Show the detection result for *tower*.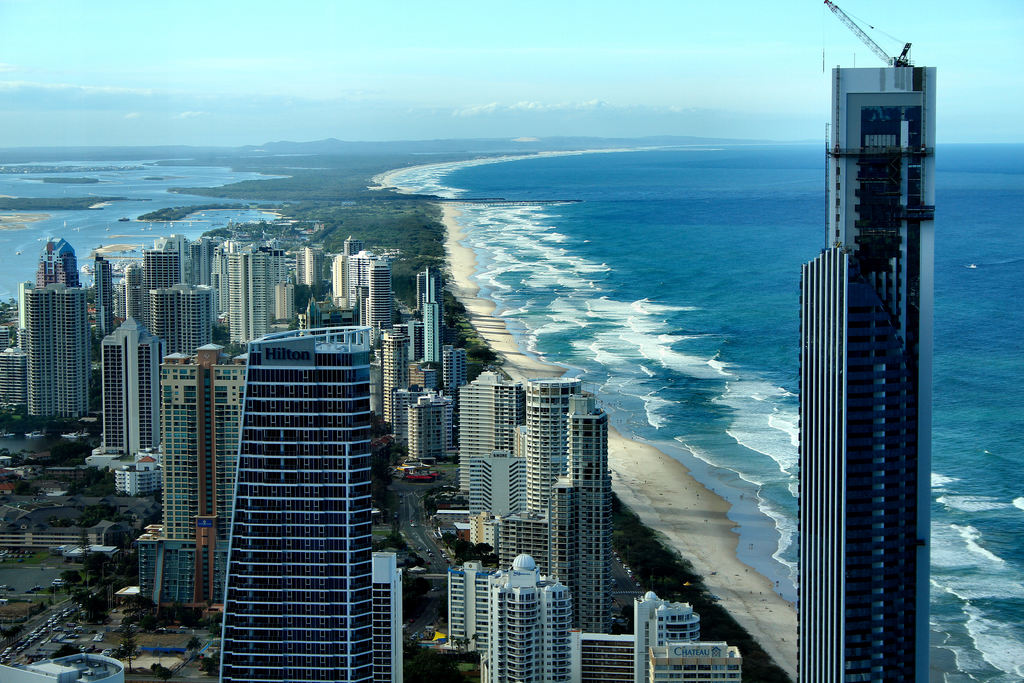
x1=373 y1=323 x2=409 y2=440.
